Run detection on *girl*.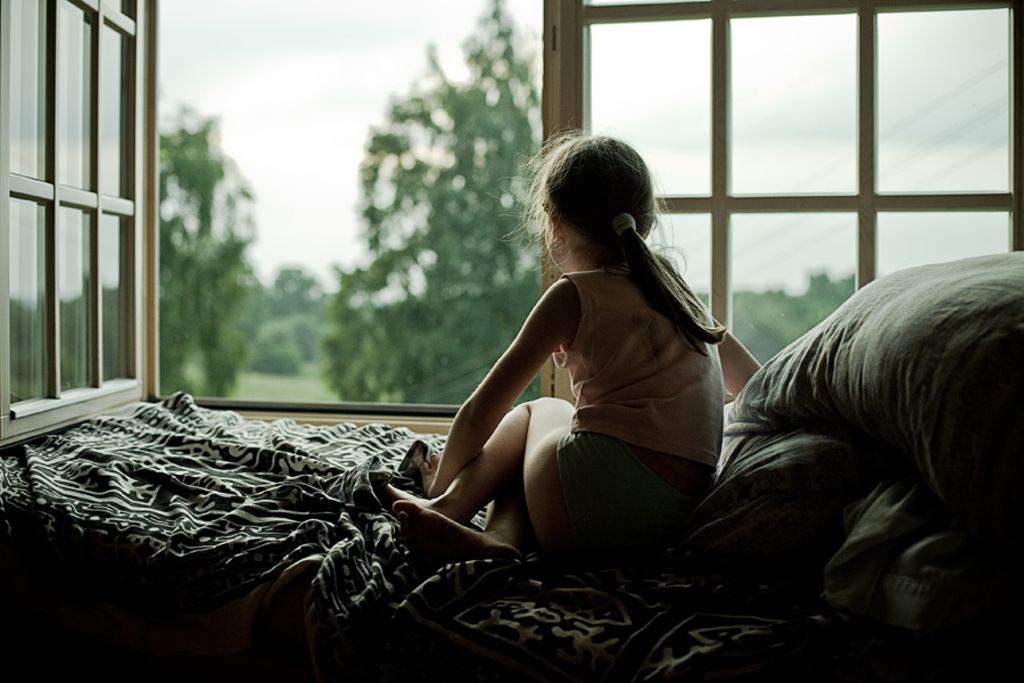
Result: pyautogui.locateOnScreen(381, 114, 762, 566).
